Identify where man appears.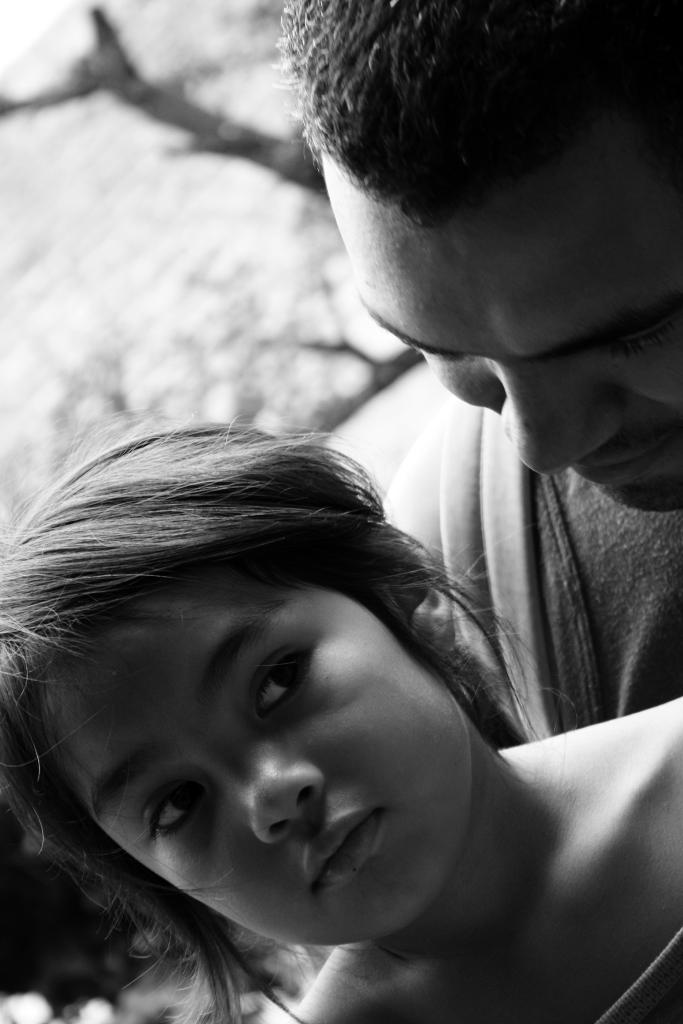
Appears at pyautogui.locateOnScreen(270, 0, 682, 750).
